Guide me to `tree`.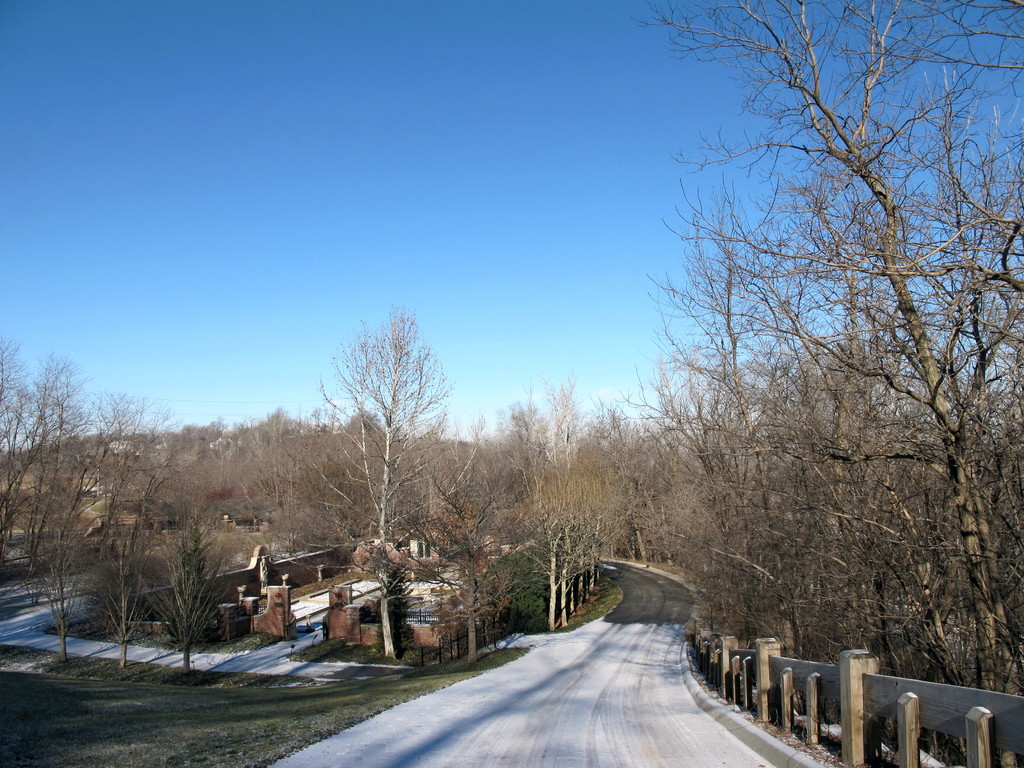
Guidance: <box>0,342,66,559</box>.
